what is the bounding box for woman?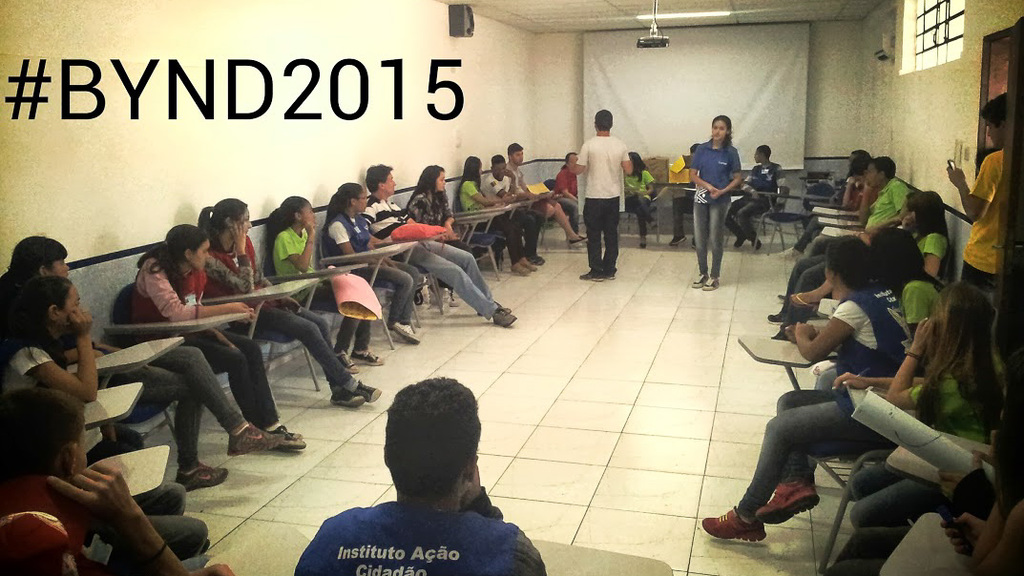
(x1=629, y1=151, x2=655, y2=250).
